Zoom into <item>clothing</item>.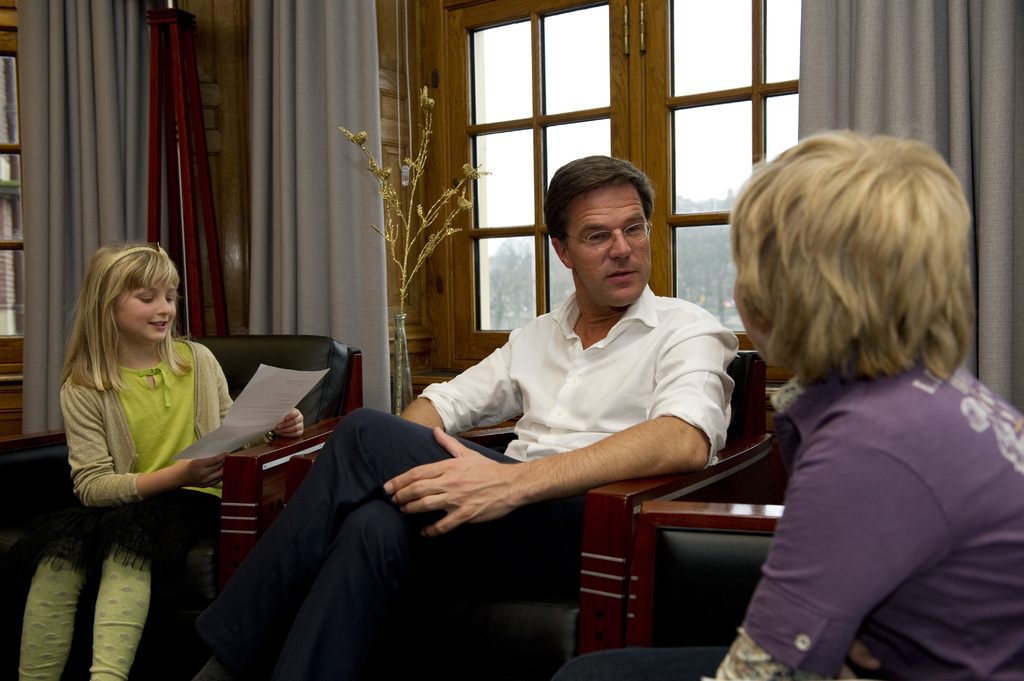
Zoom target: BBox(12, 328, 237, 680).
